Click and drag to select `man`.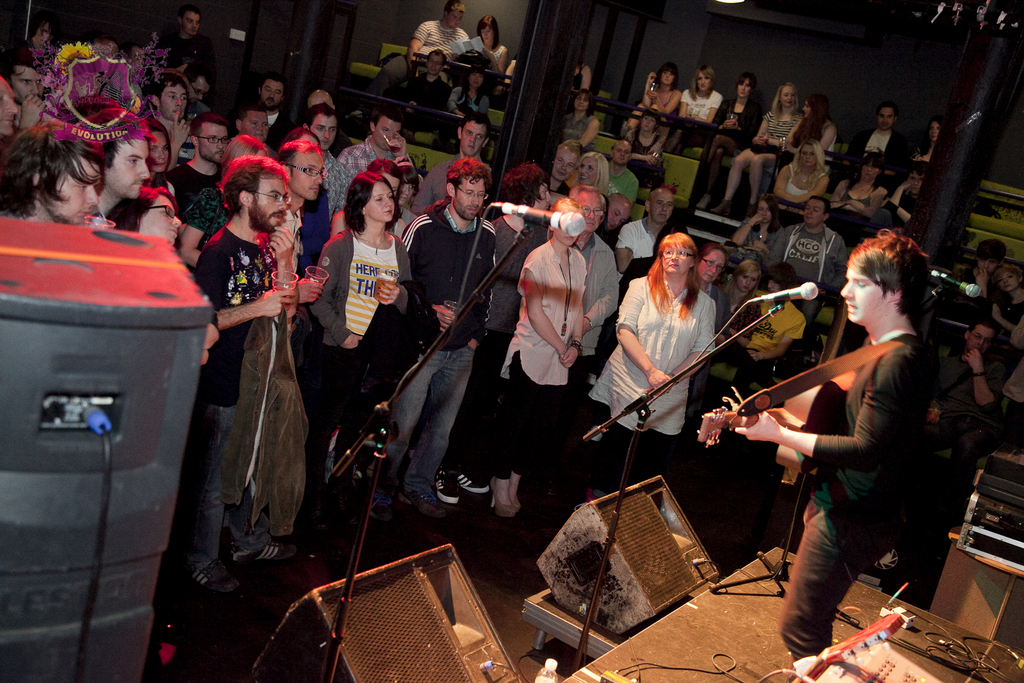
Selection: <box>410,113,491,218</box>.
